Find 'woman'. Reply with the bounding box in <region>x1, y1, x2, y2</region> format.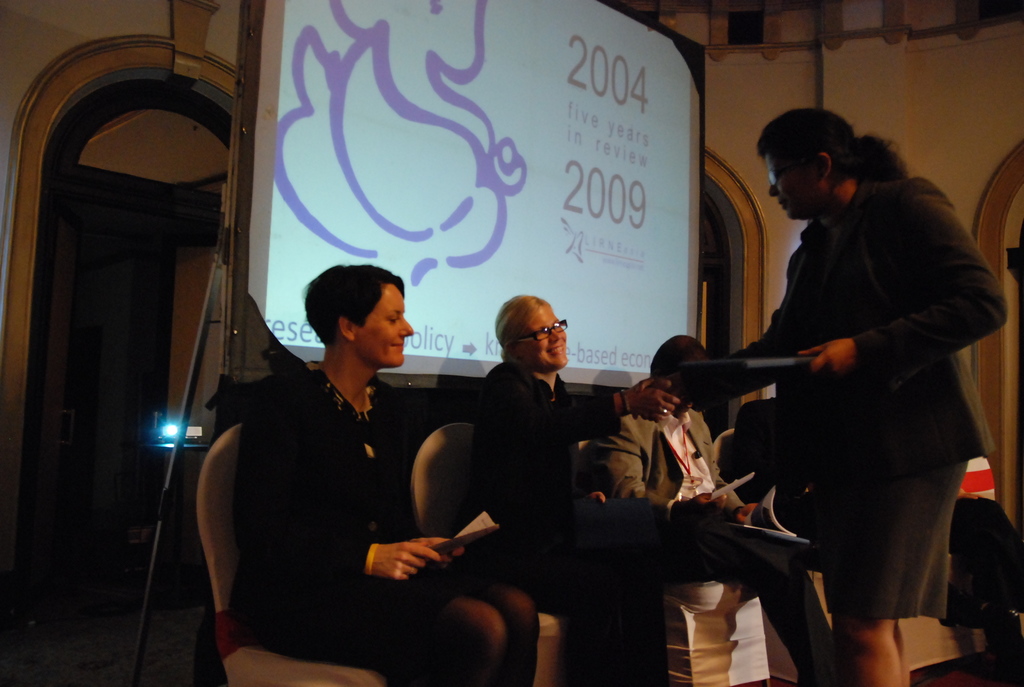
<region>628, 114, 1016, 686</region>.
